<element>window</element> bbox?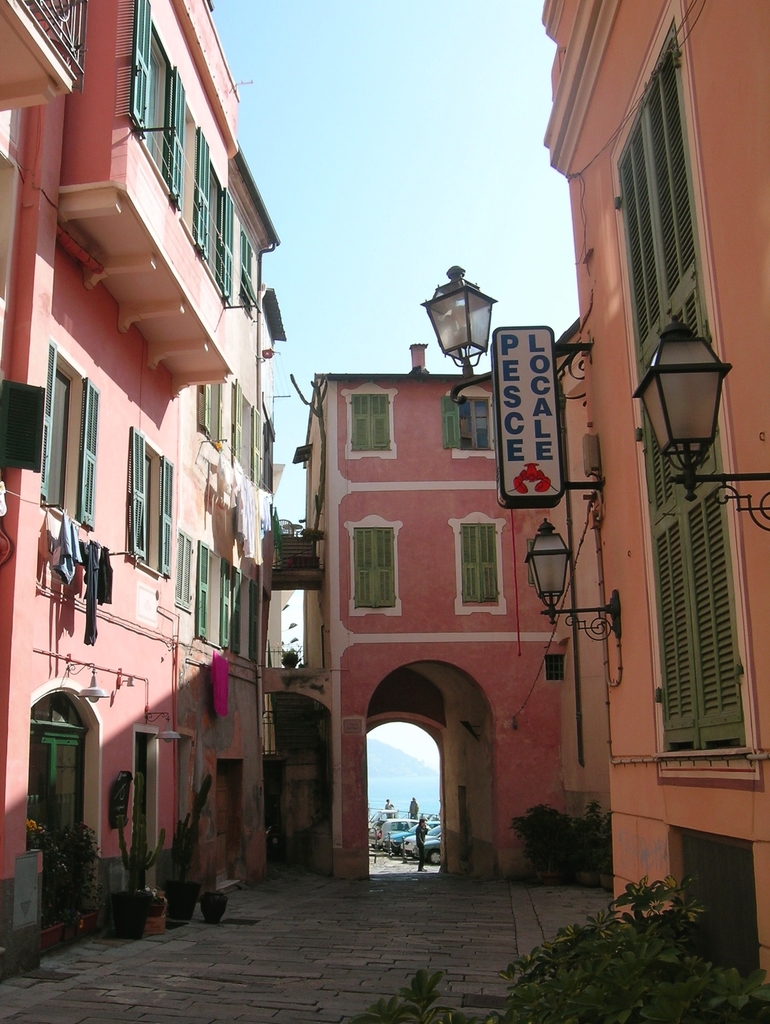
353:526:394:607
